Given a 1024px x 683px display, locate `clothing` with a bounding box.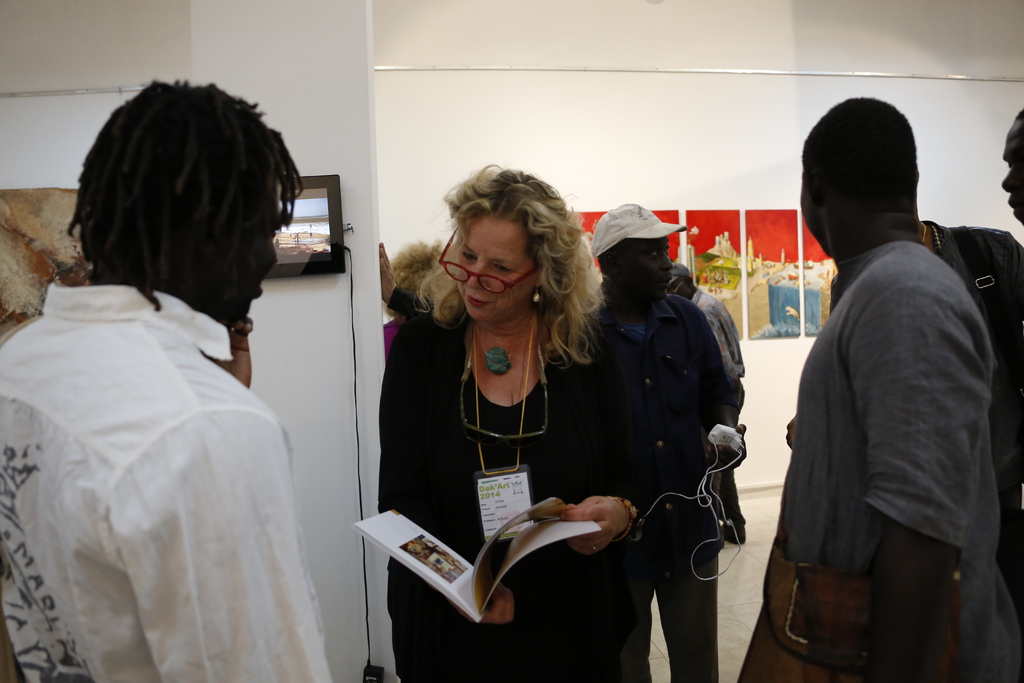
Located: crop(934, 225, 1018, 598).
